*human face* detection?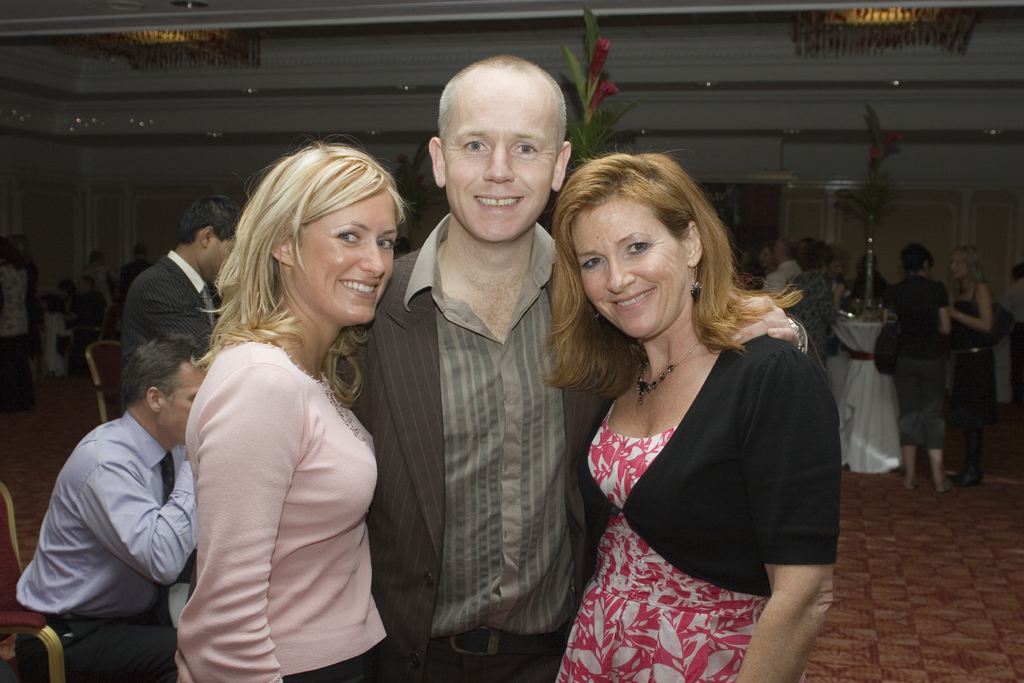
[left=570, top=194, right=692, bottom=343]
